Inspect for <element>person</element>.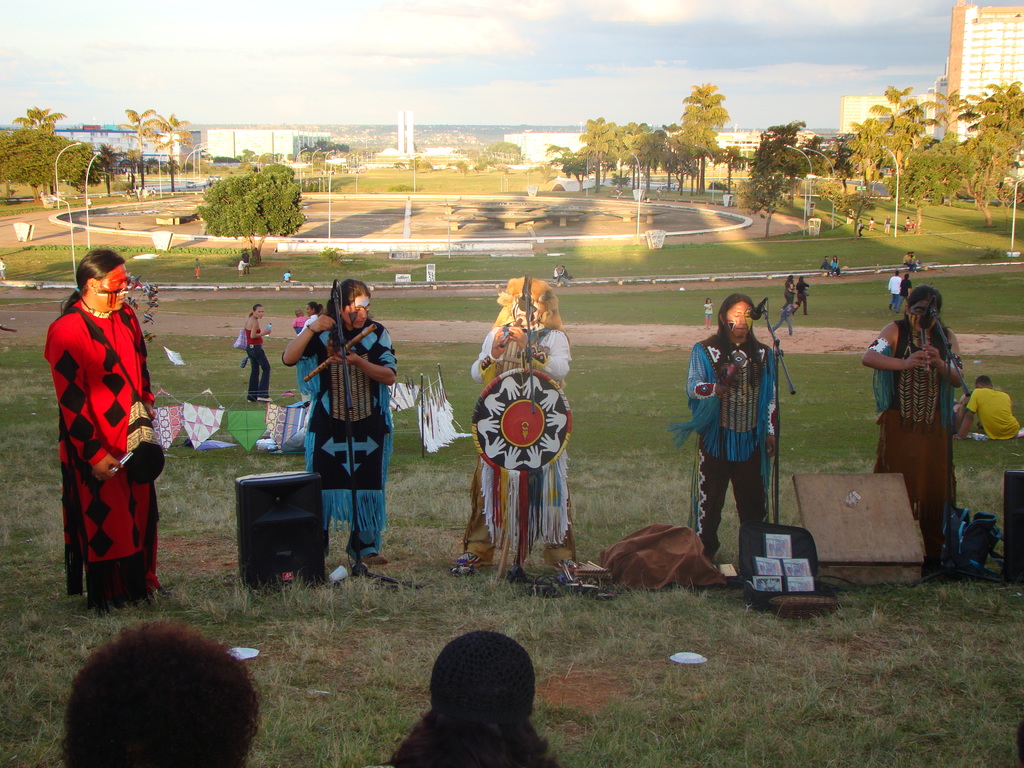
Inspection: [555,266,571,290].
